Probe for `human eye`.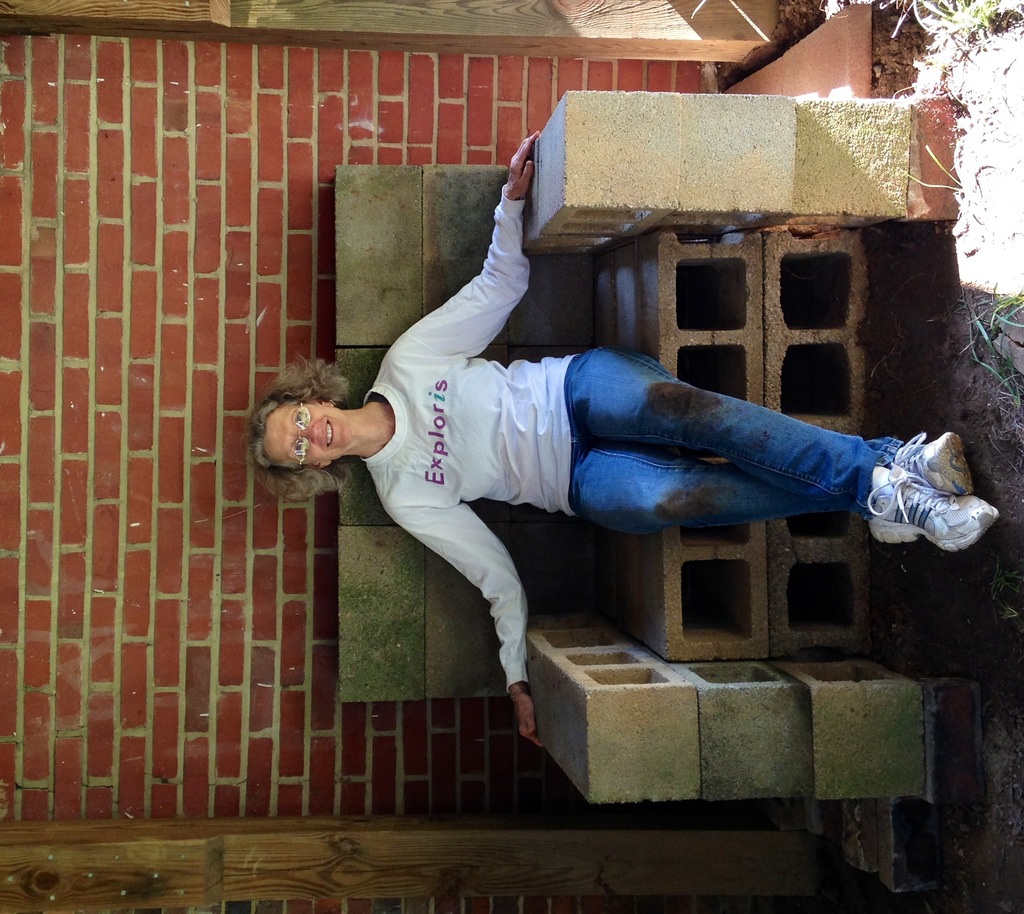
Probe result: [x1=296, y1=438, x2=305, y2=456].
